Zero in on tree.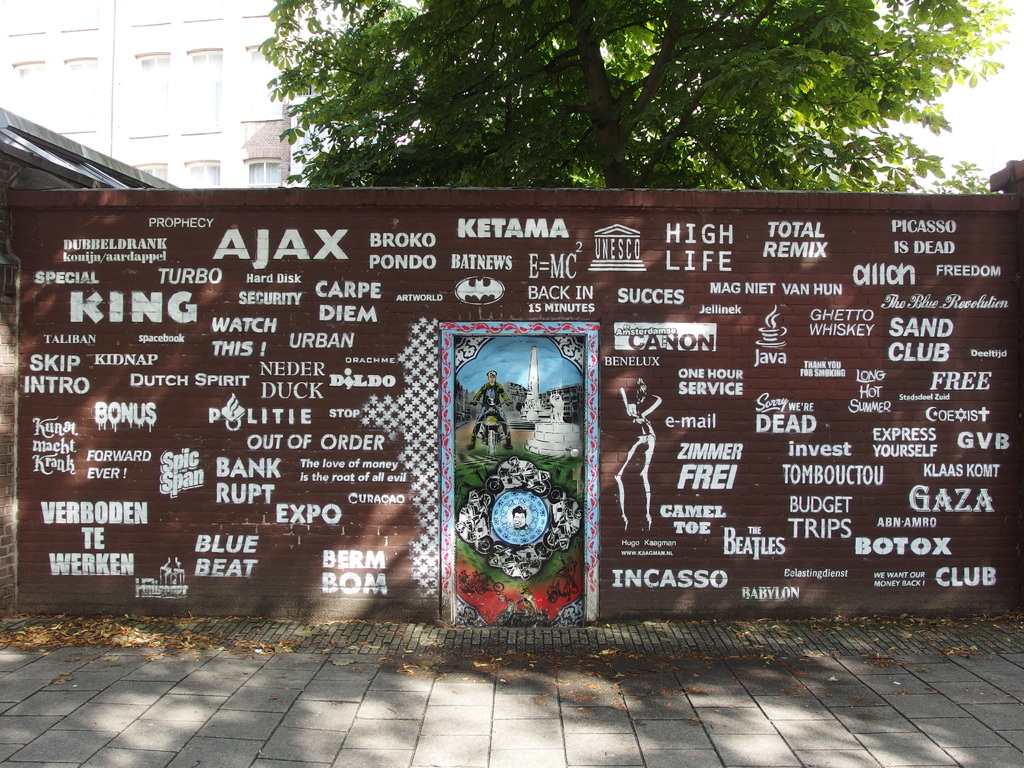
Zeroed in: <box>155,27,1023,204</box>.
